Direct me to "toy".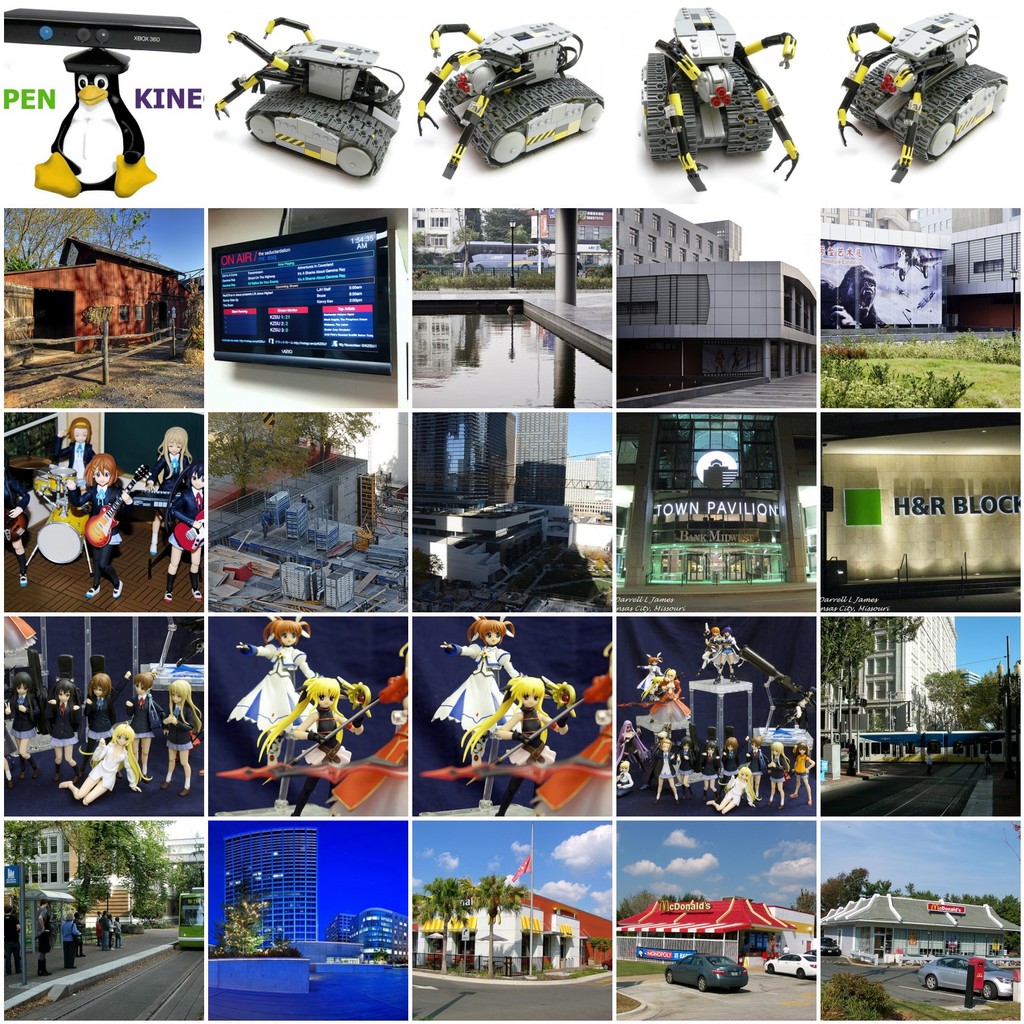
Direction: detection(224, 616, 319, 768).
